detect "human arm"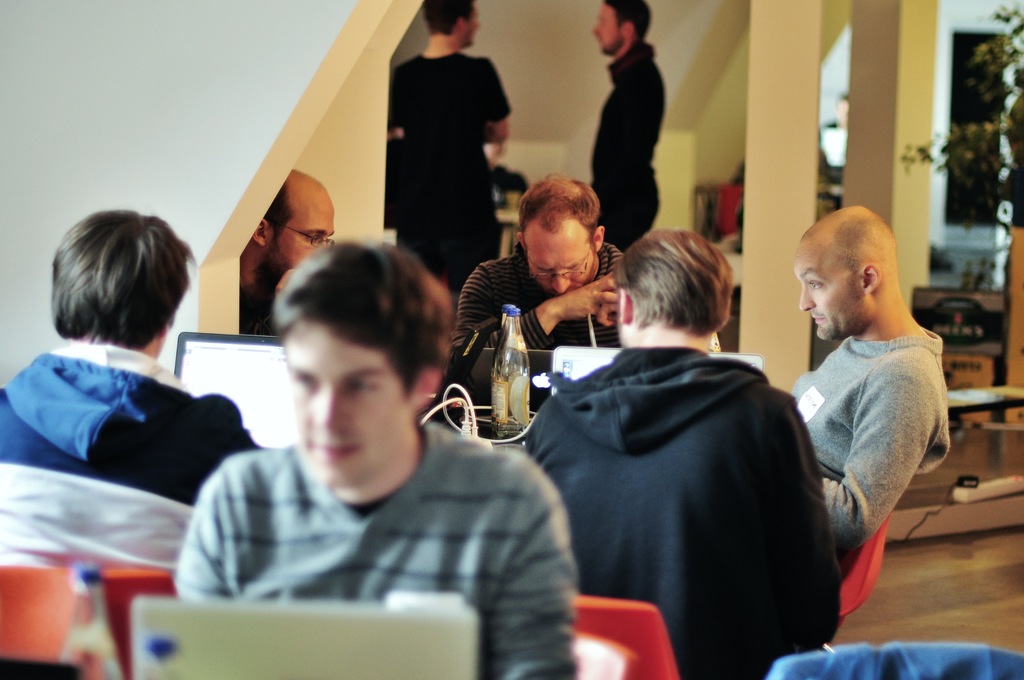
l=491, t=450, r=586, b=679
